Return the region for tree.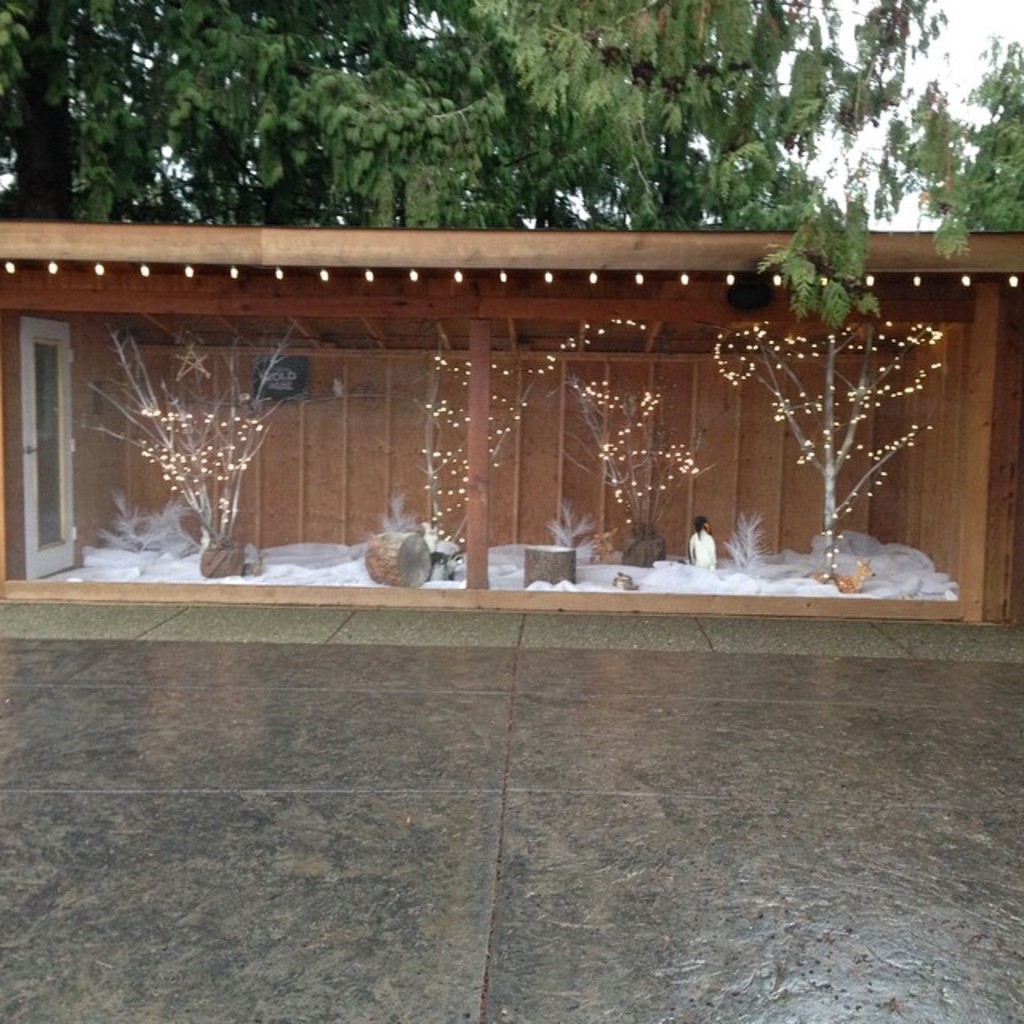
<box>270,0,939,318</box>.
